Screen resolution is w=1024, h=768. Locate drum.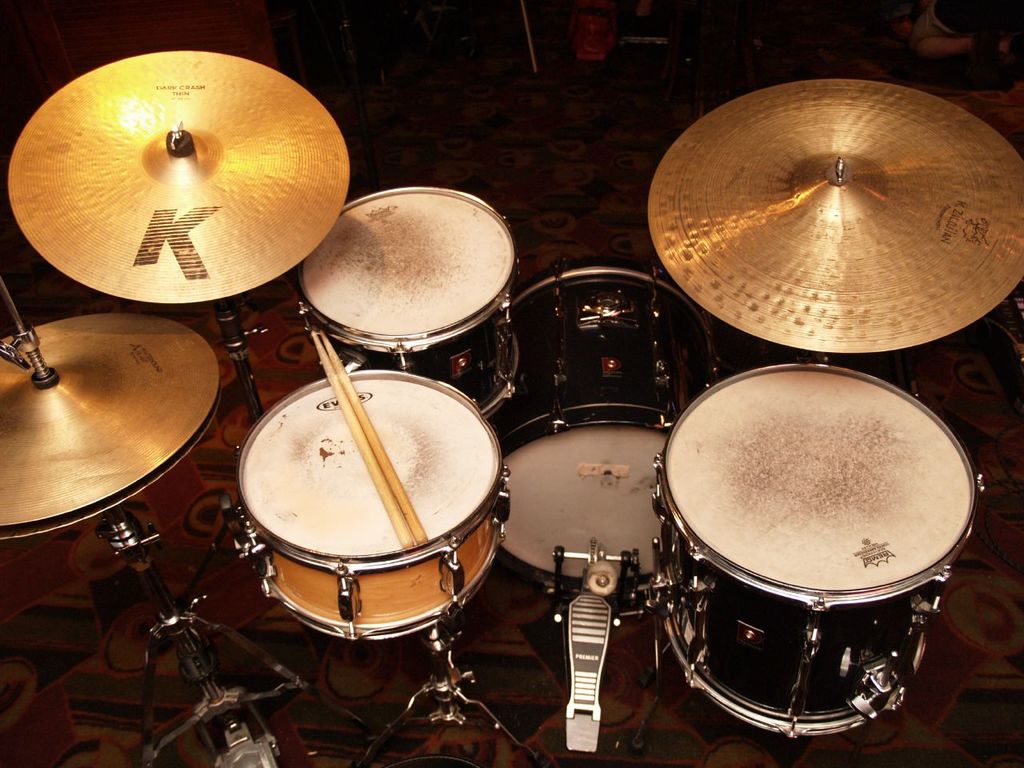
474,257,718,597.
